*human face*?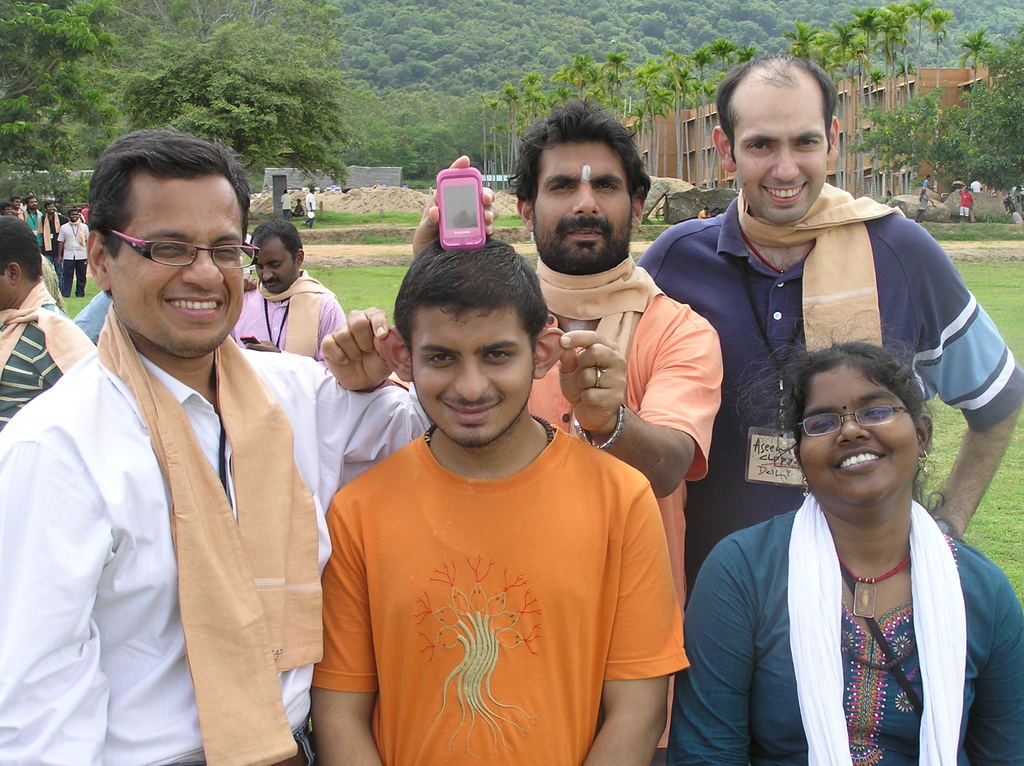
[964, 186, 972, 194]
